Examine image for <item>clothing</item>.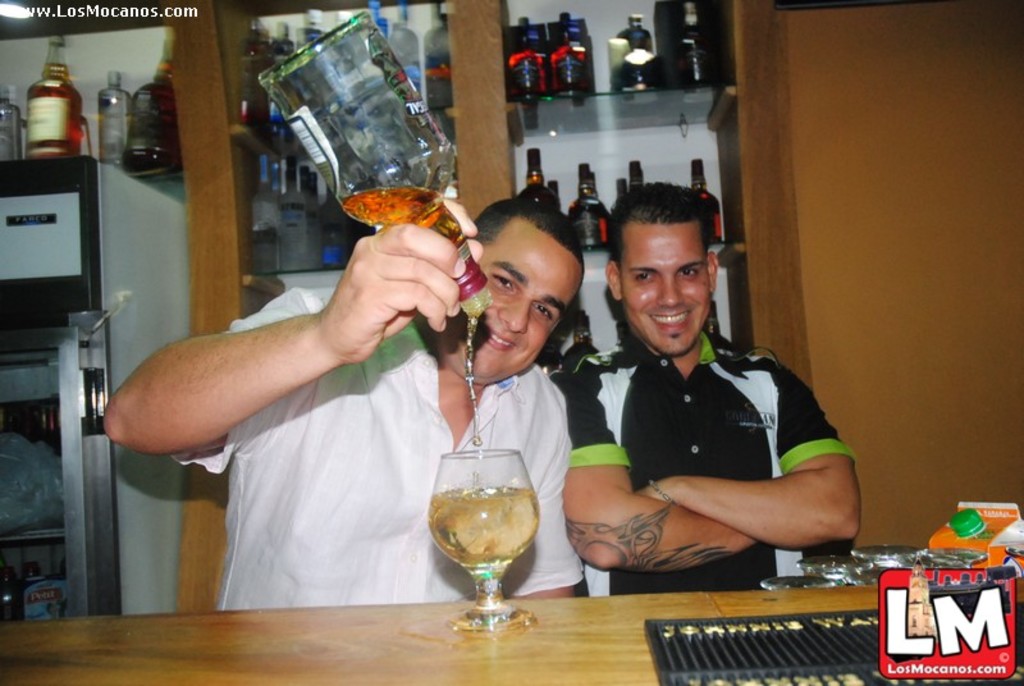
Examination result: [left=169, top=280, right=598, bottom=609].
